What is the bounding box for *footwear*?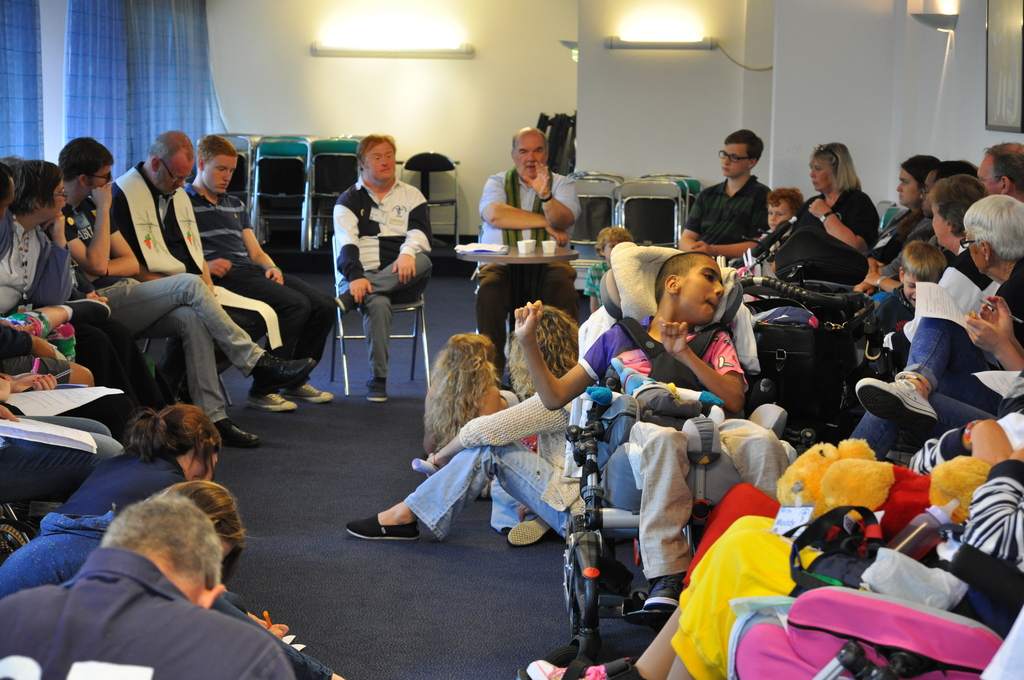
select_region(214, 419, 260, 448).
